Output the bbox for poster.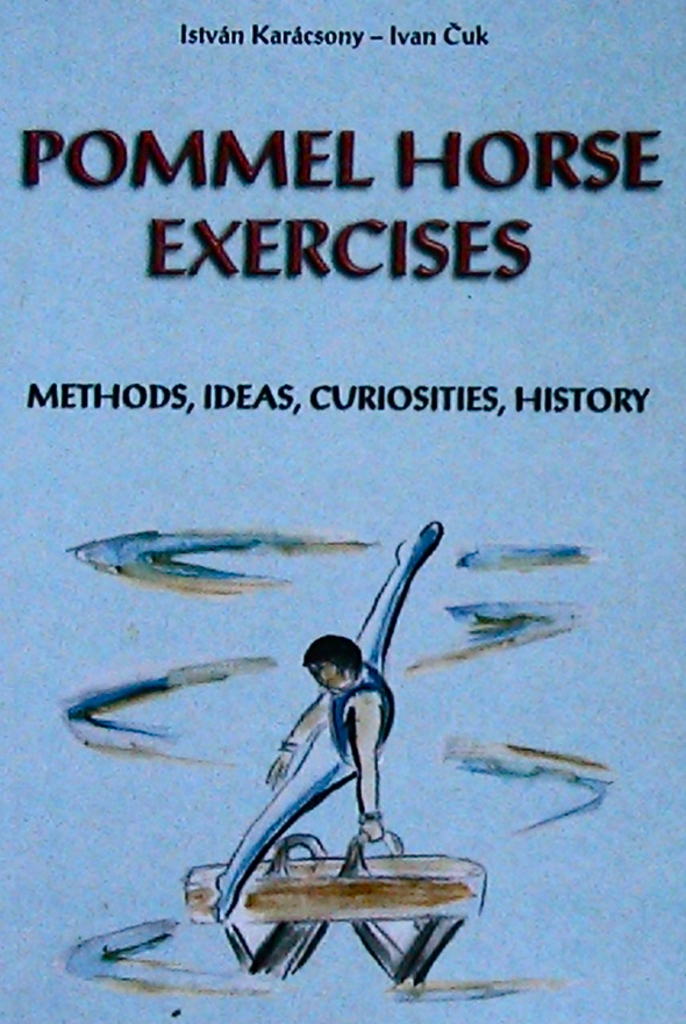
l=0, t=0, r=685, b=1023.
